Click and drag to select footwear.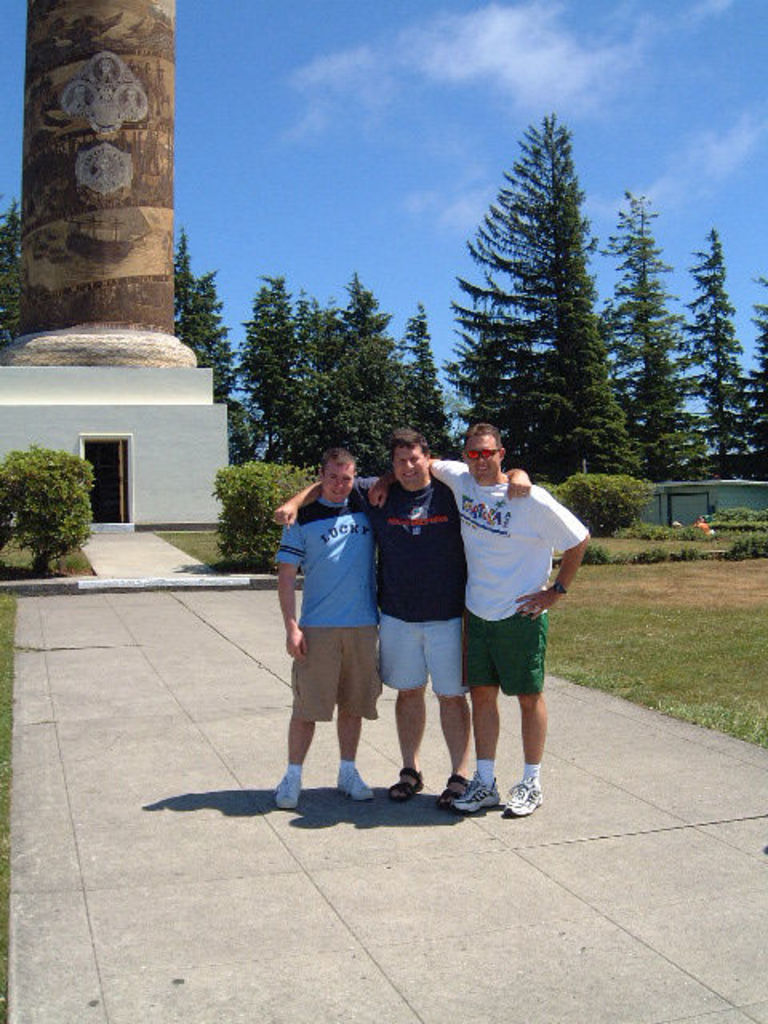
Selection: bbox=[333, 766, 378, 798].
